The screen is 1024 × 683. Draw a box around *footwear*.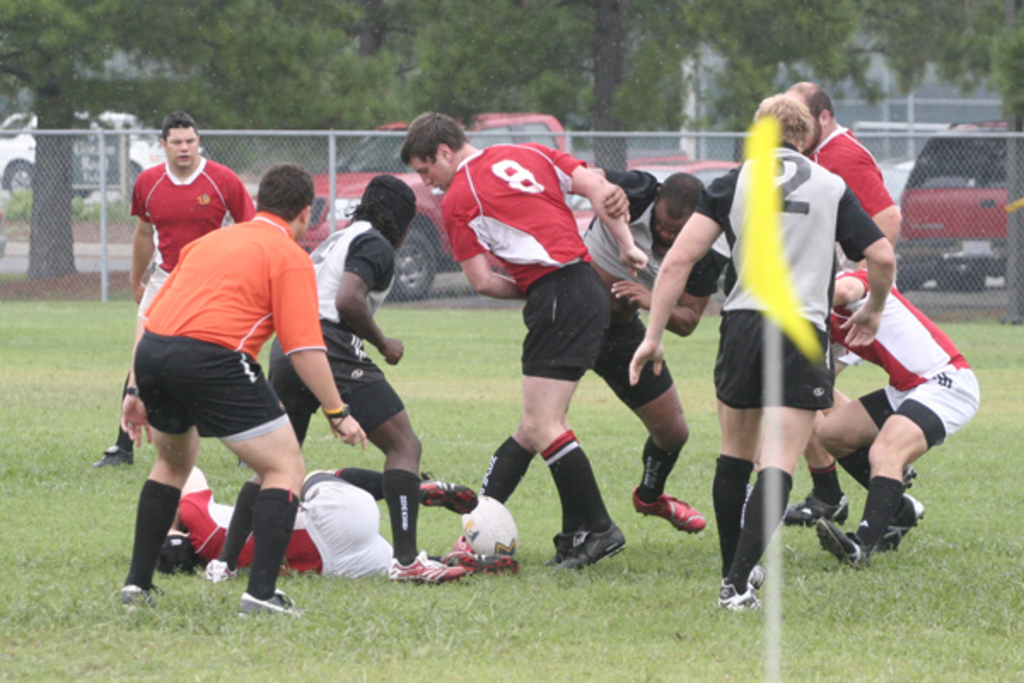
bbox(403, 553, 454, 581).
